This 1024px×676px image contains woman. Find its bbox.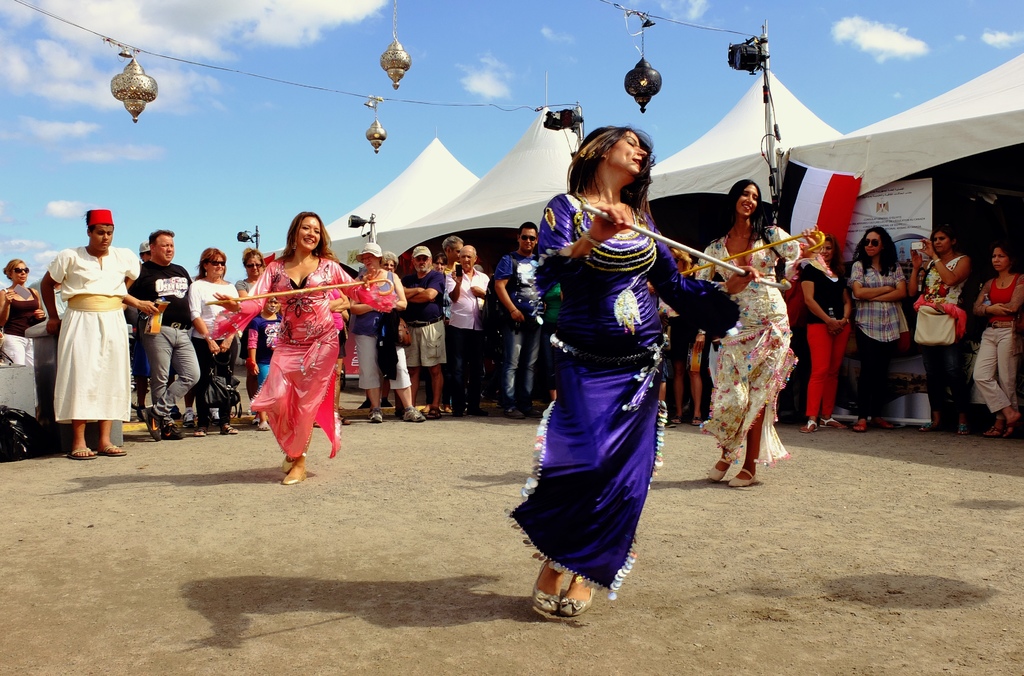
crop(347, 238, 424, 417).
